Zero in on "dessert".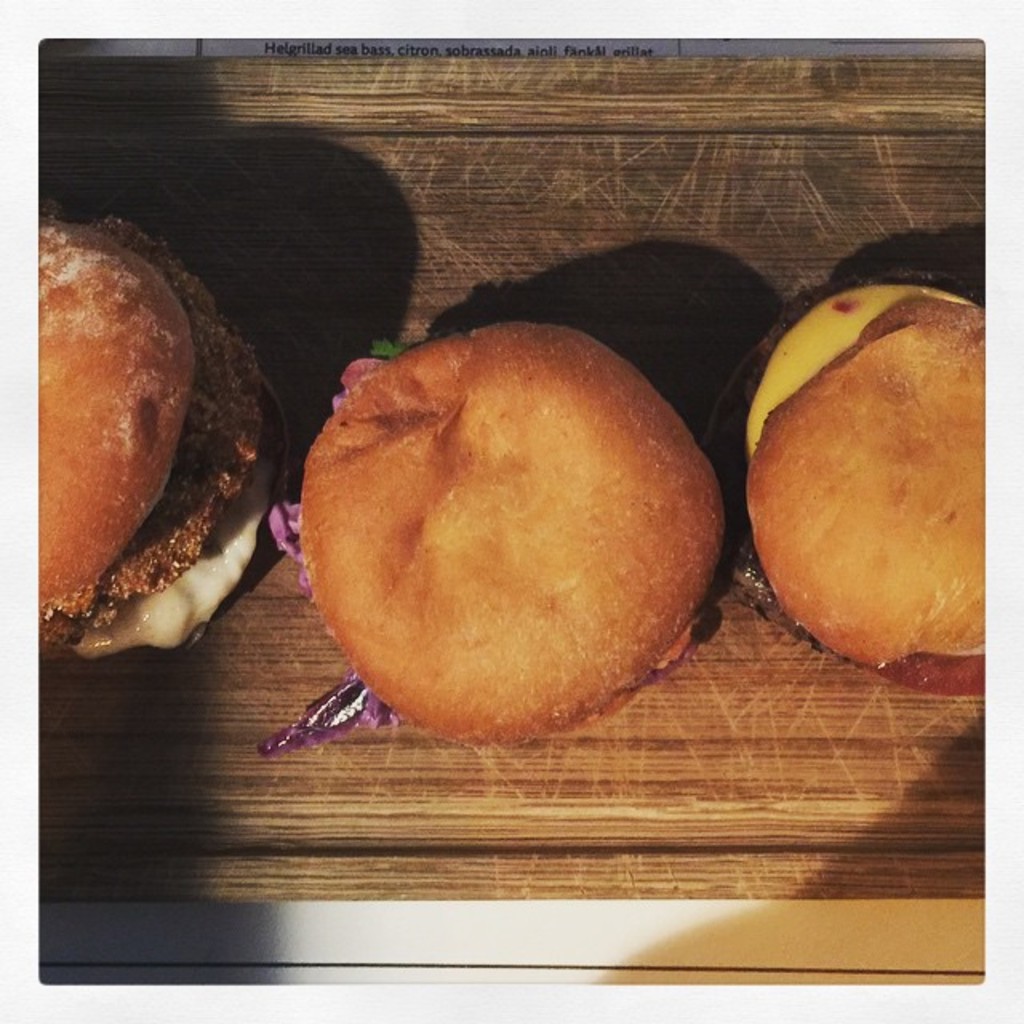
Zeroed in: locate(320, 339, 744, 754).
